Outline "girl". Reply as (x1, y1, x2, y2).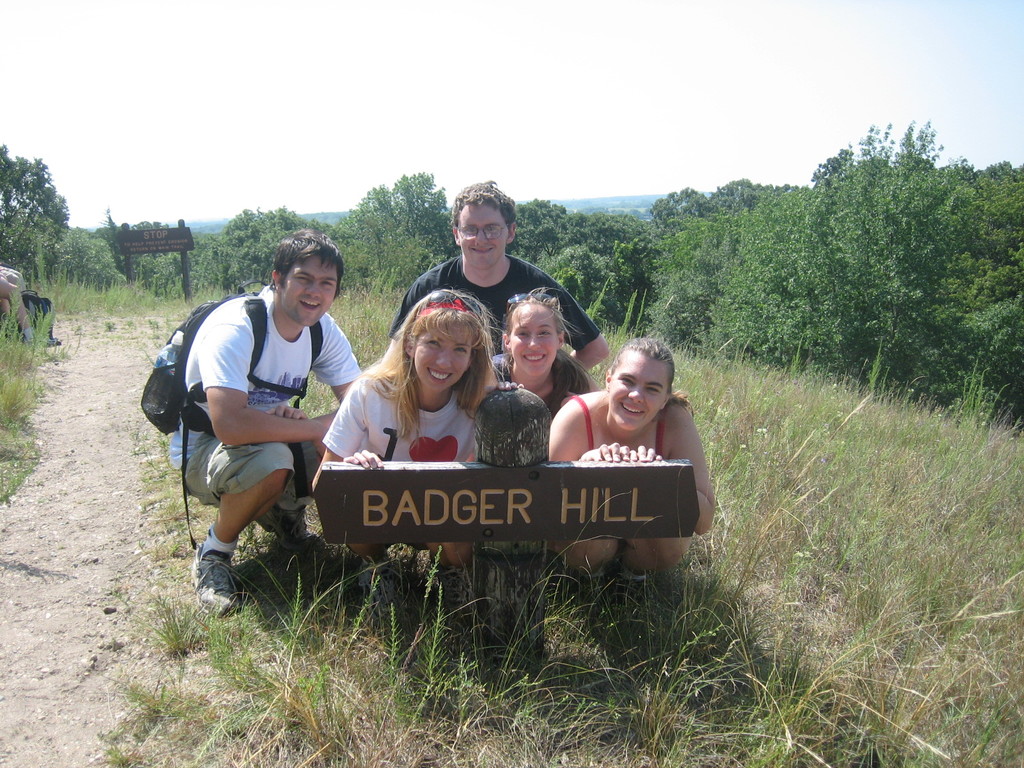
(311, 282, 519, 599).
